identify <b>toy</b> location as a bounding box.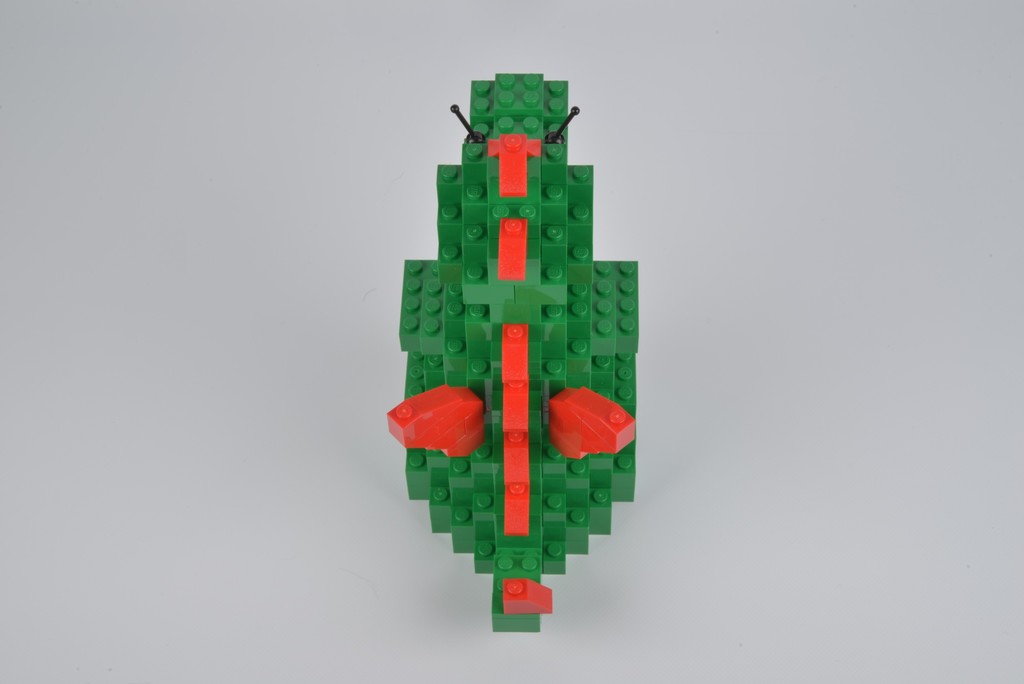
<box>396,79,655,566</box>.
